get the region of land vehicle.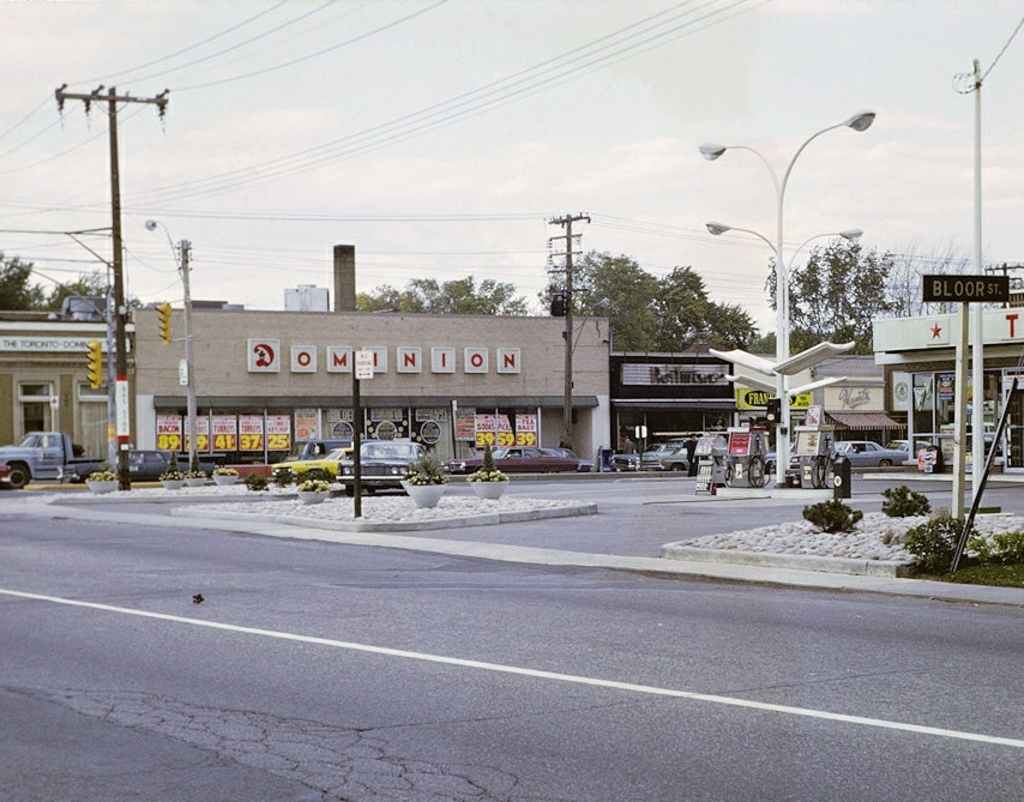
<region>444, 442, 596, 477</region>.
